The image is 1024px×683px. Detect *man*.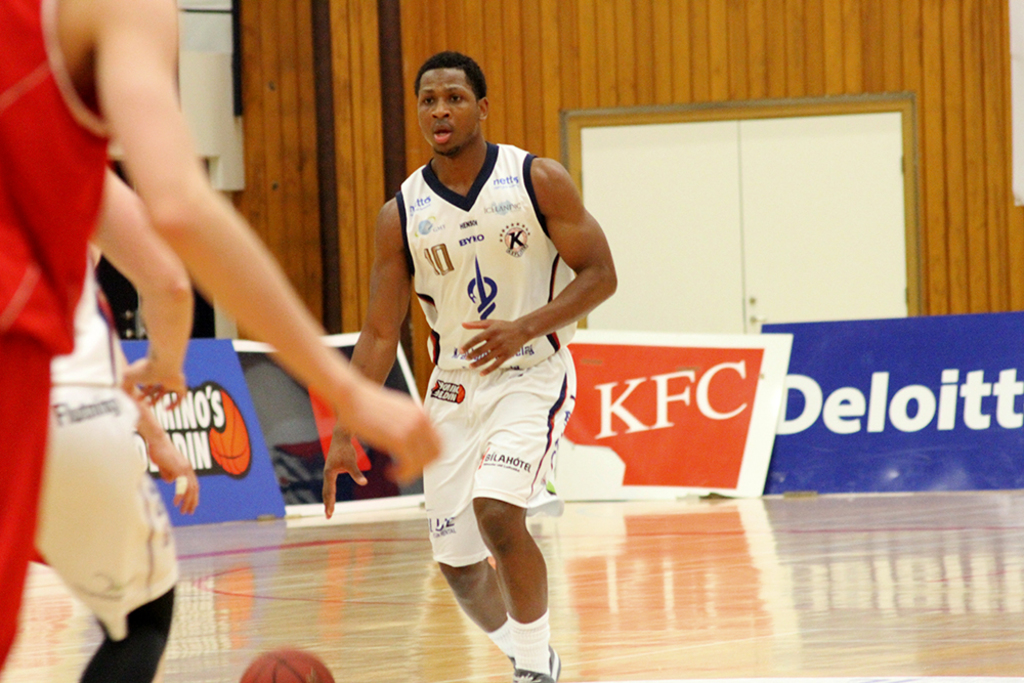
Detection: [x1=323, y1=51, x2=617, y2=682].
